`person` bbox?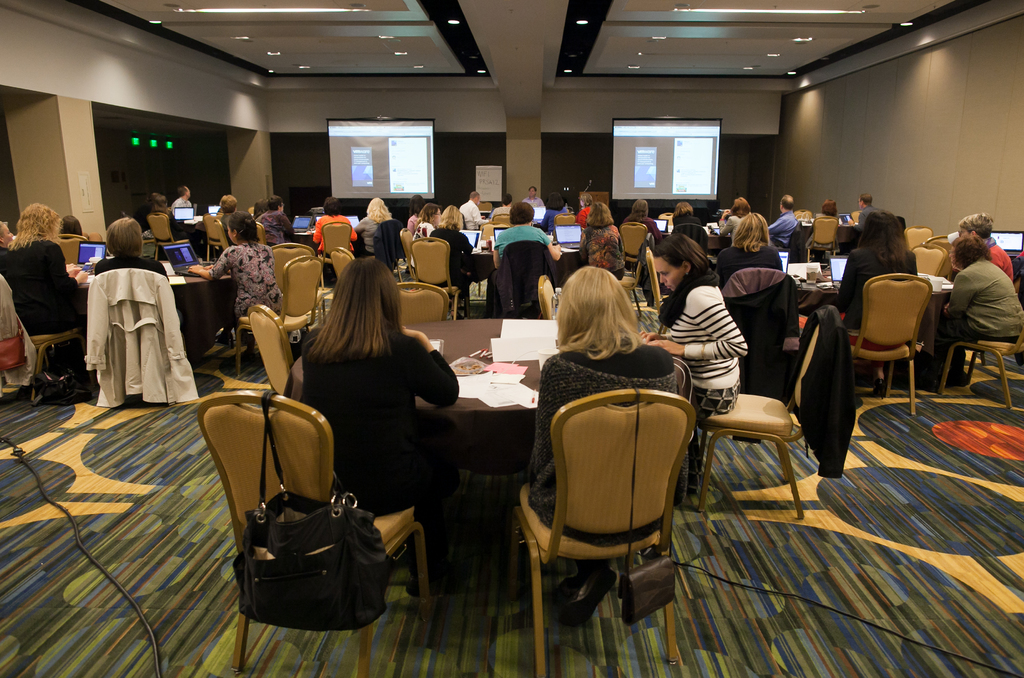
<bbox>433, 205, 488, 322</bbox>
